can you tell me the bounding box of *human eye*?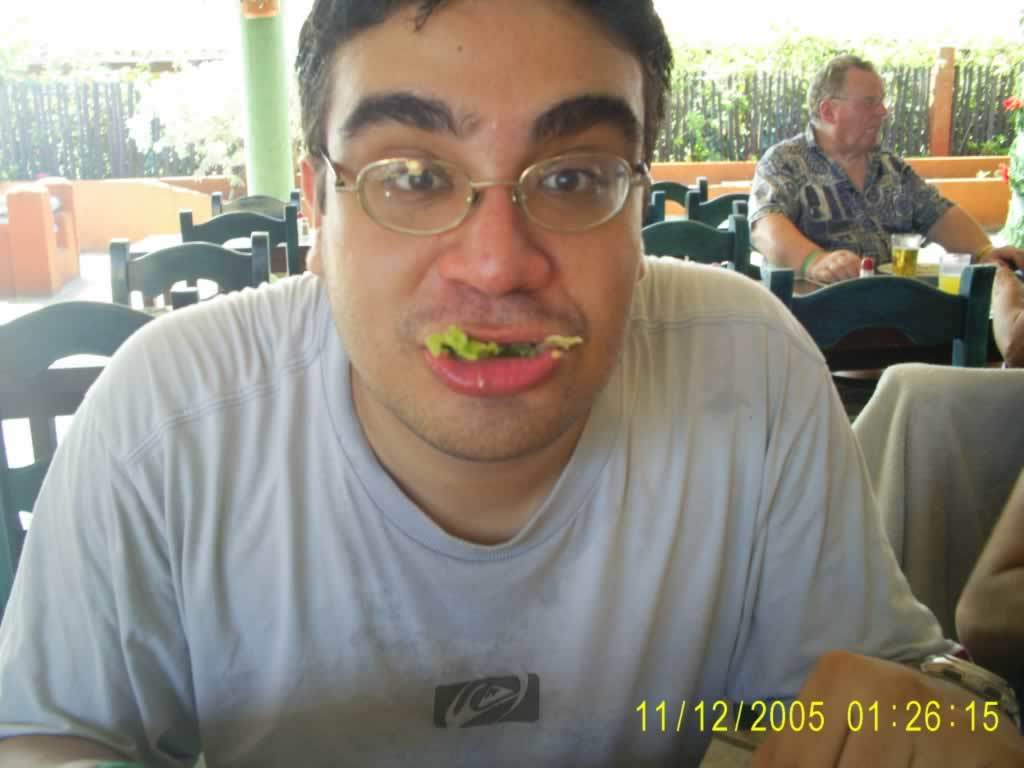
bbox(509, 127, 617, 213).
